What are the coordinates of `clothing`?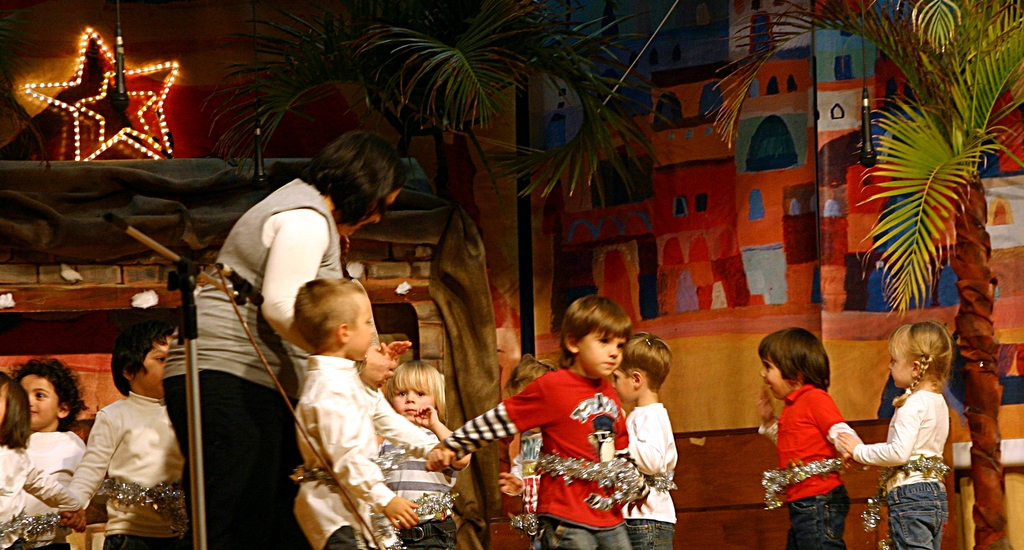
[left=510, top=429, right=543, bottom=548].
